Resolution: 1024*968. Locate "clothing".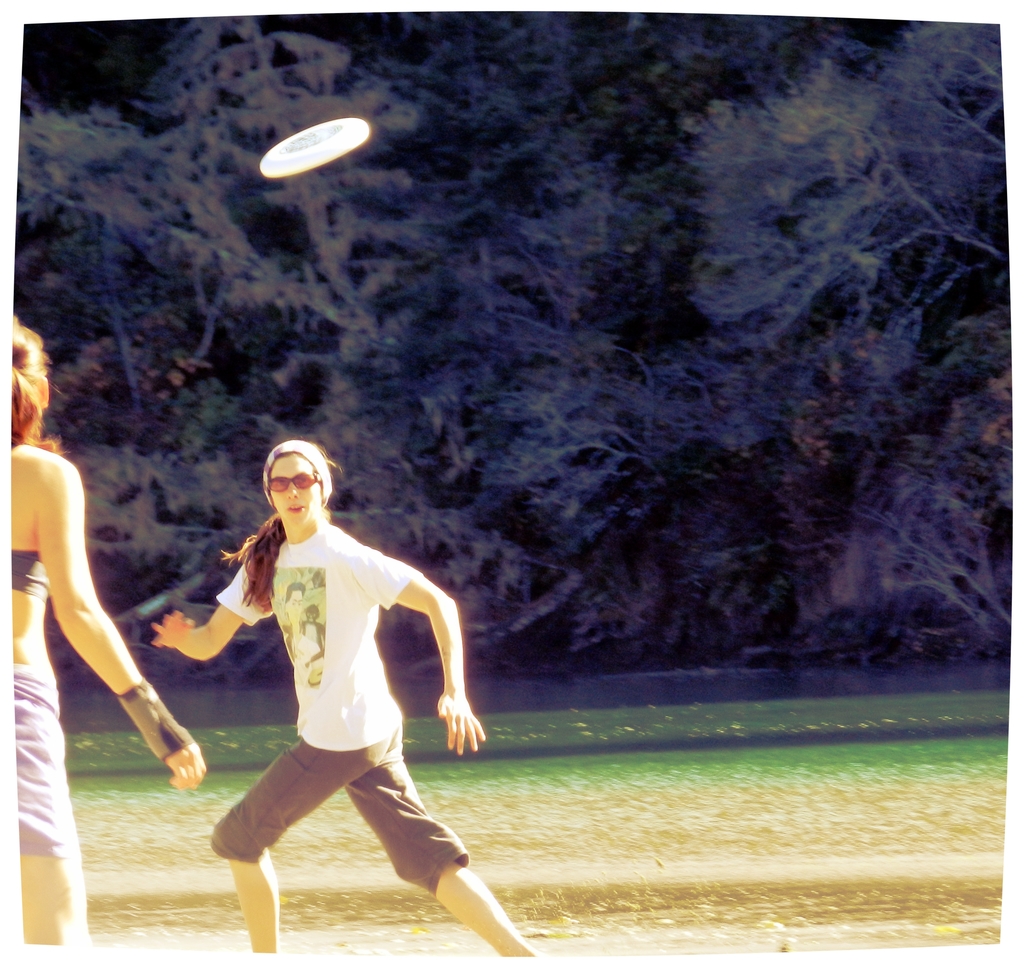
bbox=(3, 544, 80, 860).
